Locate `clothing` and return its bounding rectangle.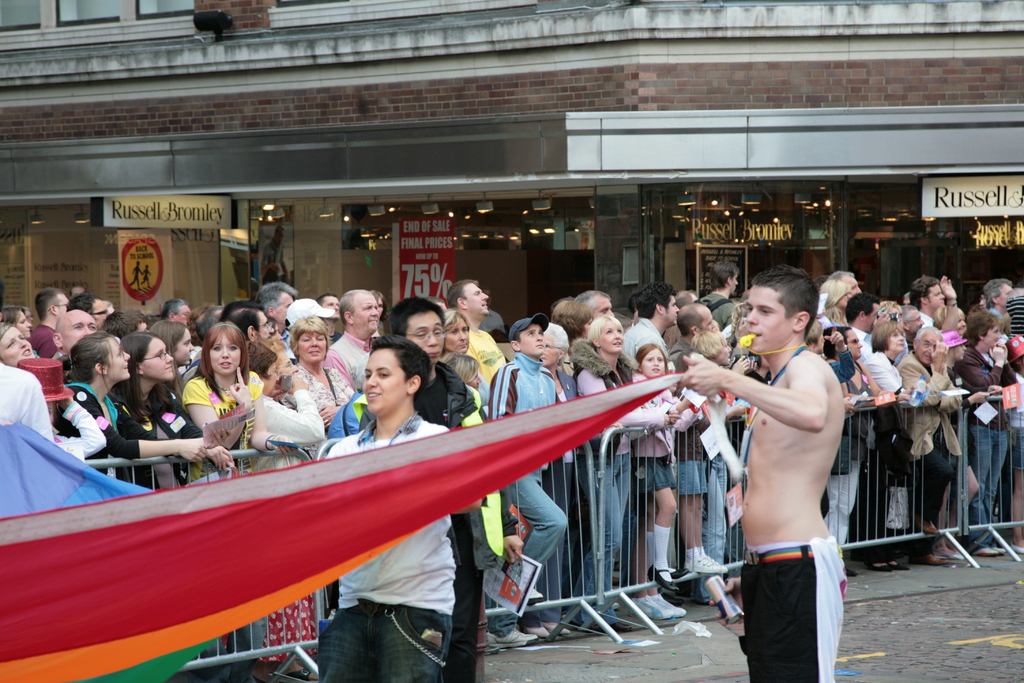
pyautogui.locateOnScreen(566, 336, 671, 614).
